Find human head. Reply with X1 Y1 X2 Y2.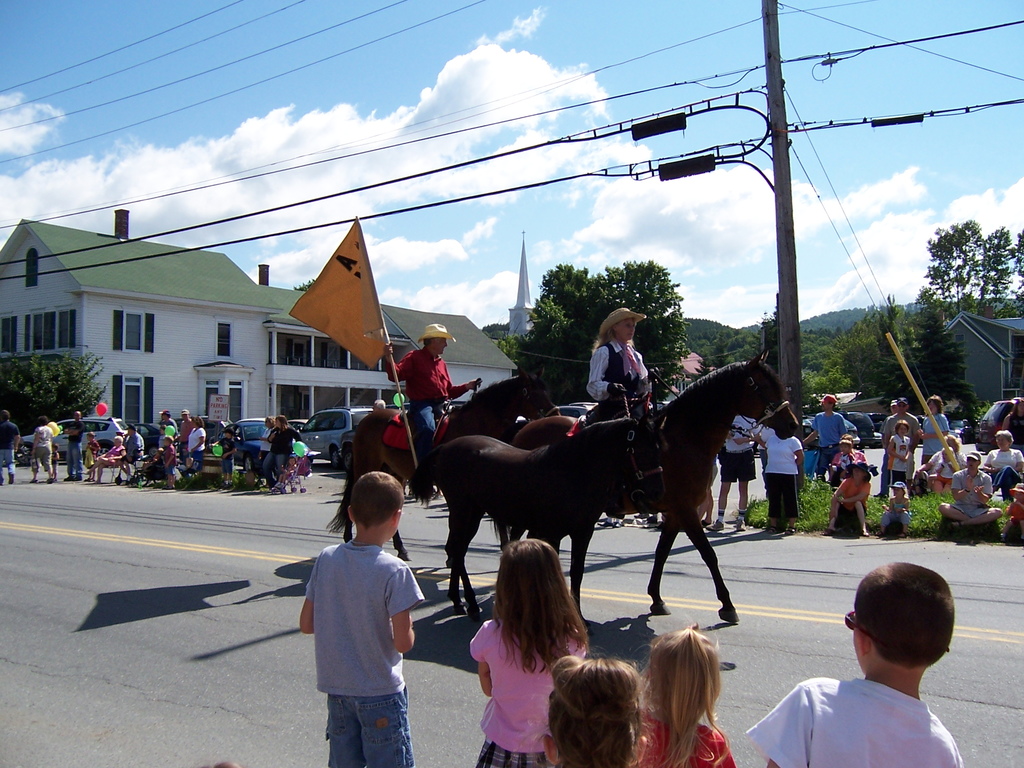
342 466 404 547.
